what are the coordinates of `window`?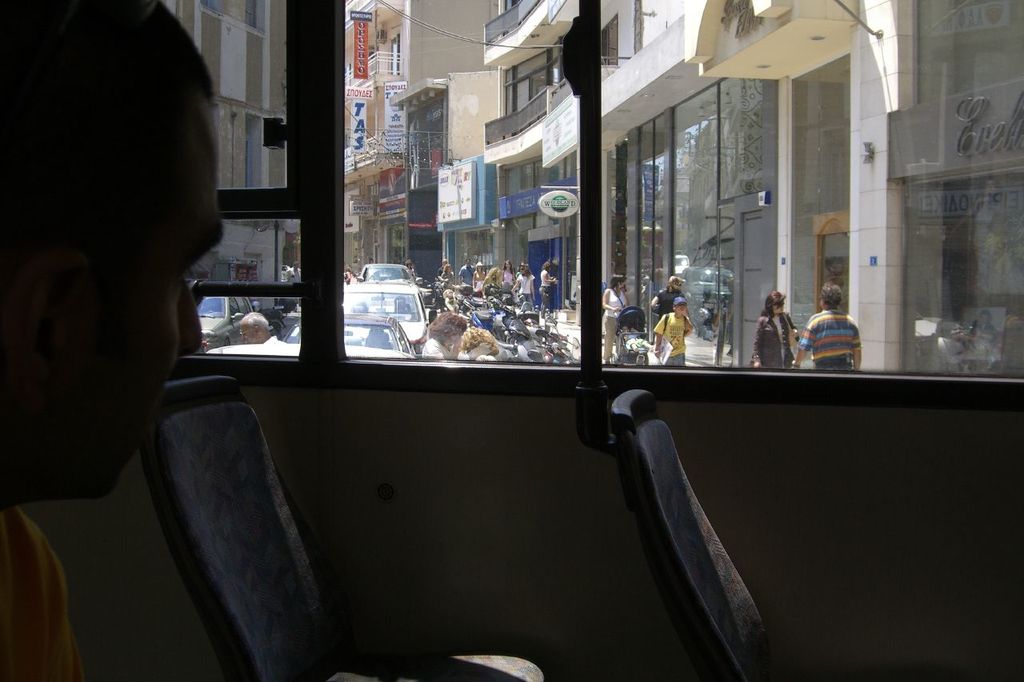
detection(595, 16, 621, 63).
